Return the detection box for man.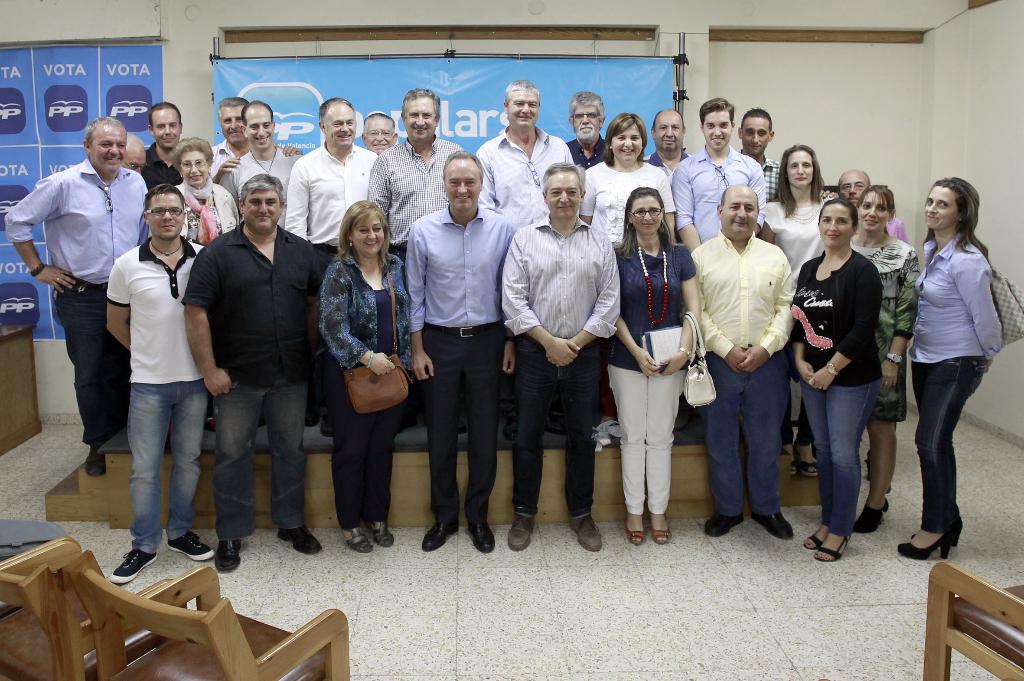
645, 106, 692, 177.
